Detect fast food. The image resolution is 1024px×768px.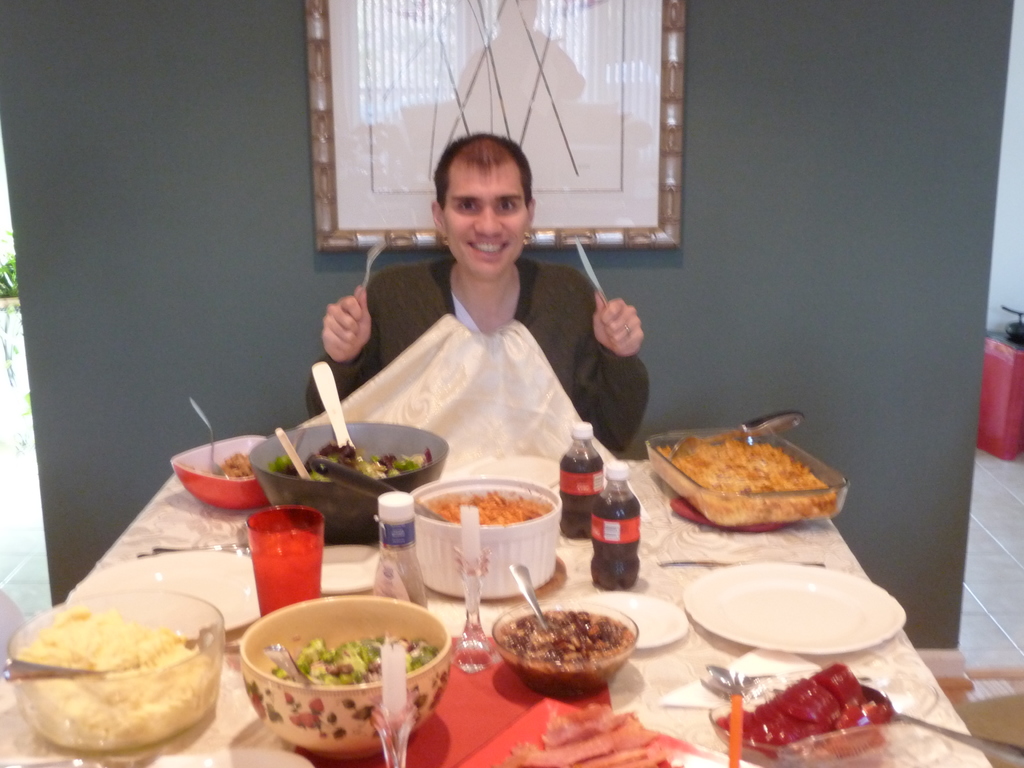
[419, 483, 550, 524].
